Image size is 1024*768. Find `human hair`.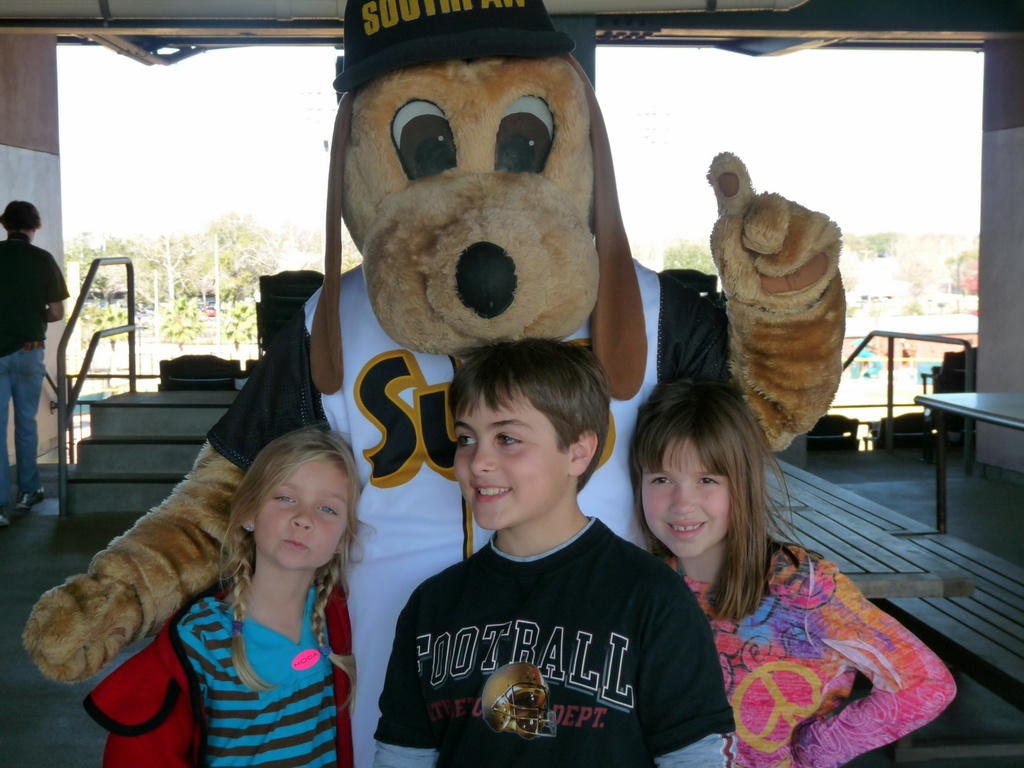
rect(216, 417, 367, 721).
